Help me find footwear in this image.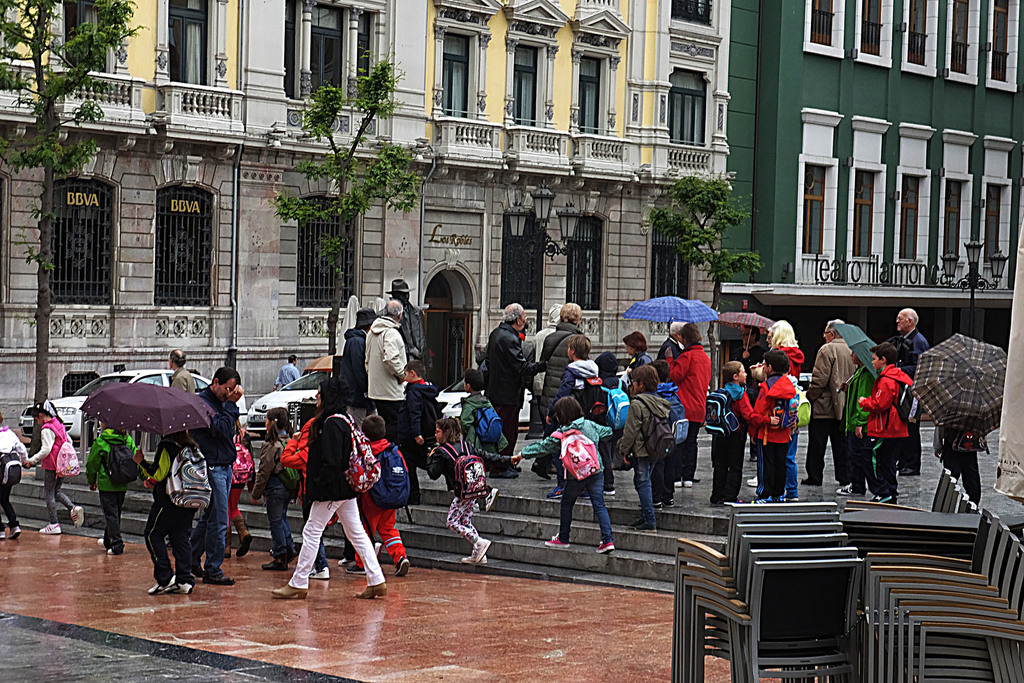
Found it: crop(603, 482, 618, 497).
